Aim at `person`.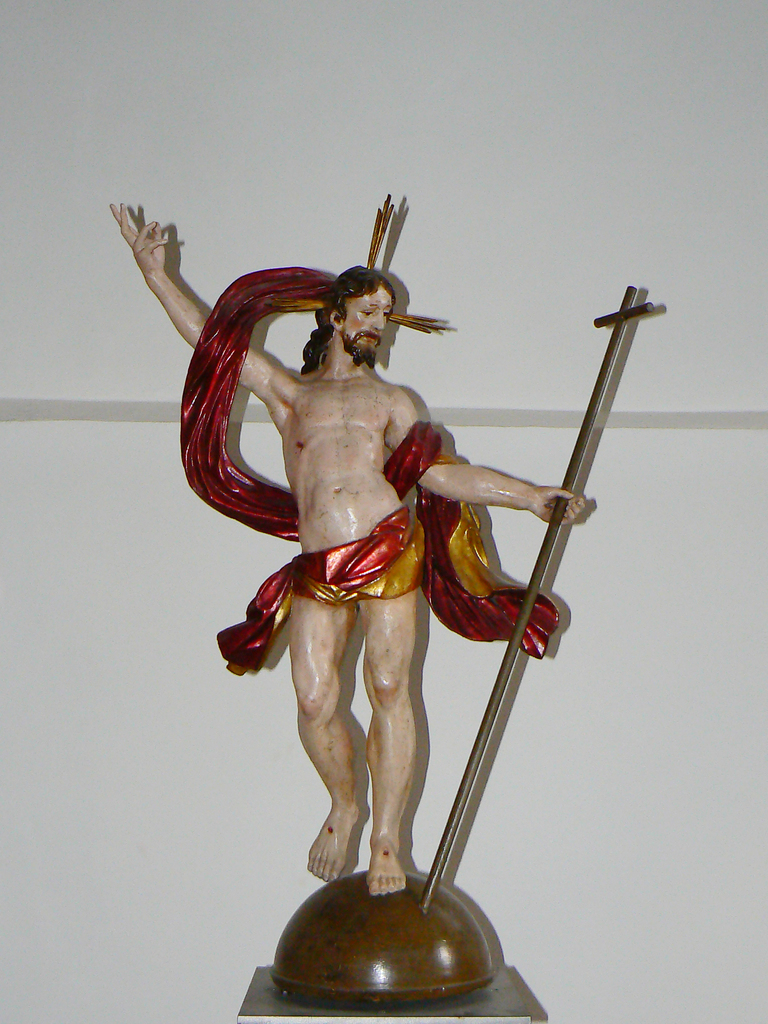
Aimed at crop(110, 200, 588, 899).
